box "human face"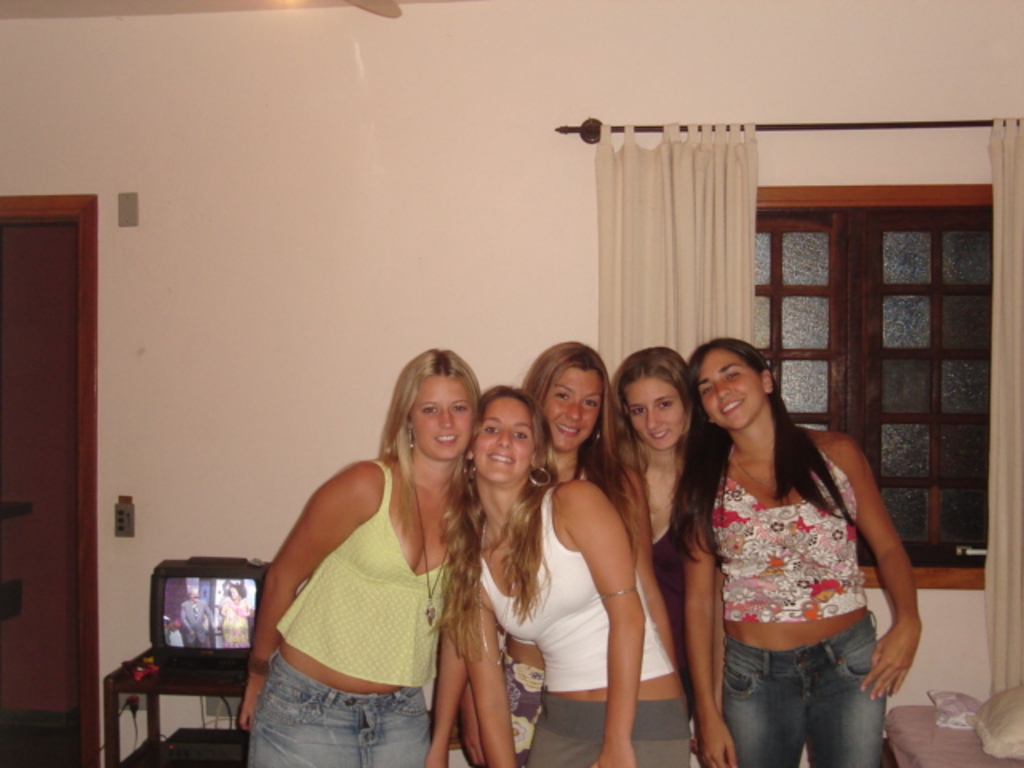
box(416, 370, 475, 458)
